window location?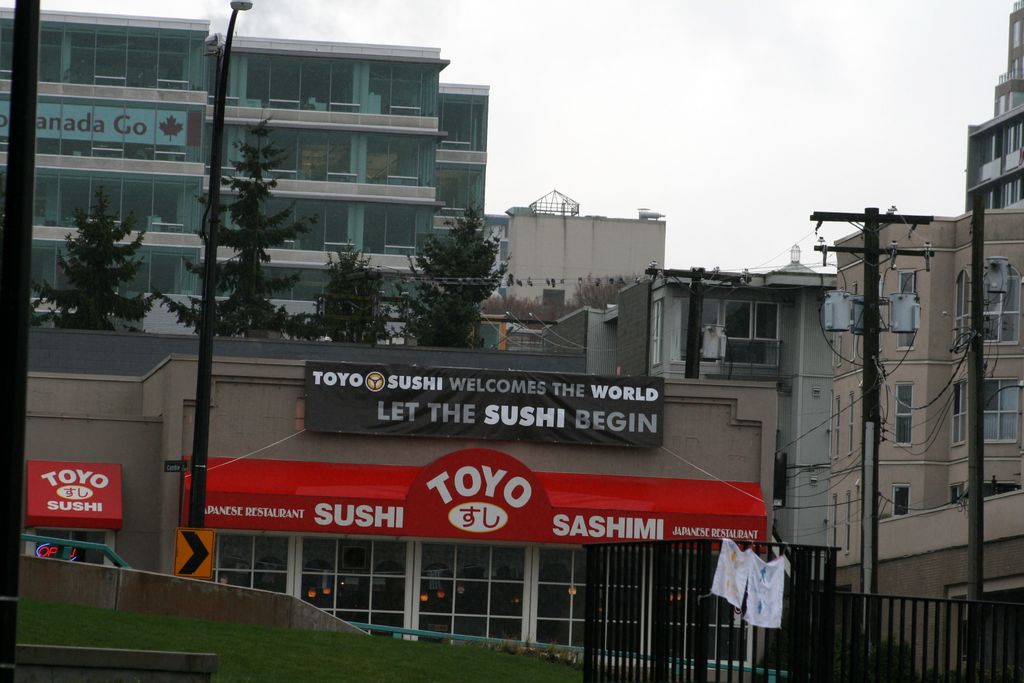
<region>844, 491, 851, 555</region>
